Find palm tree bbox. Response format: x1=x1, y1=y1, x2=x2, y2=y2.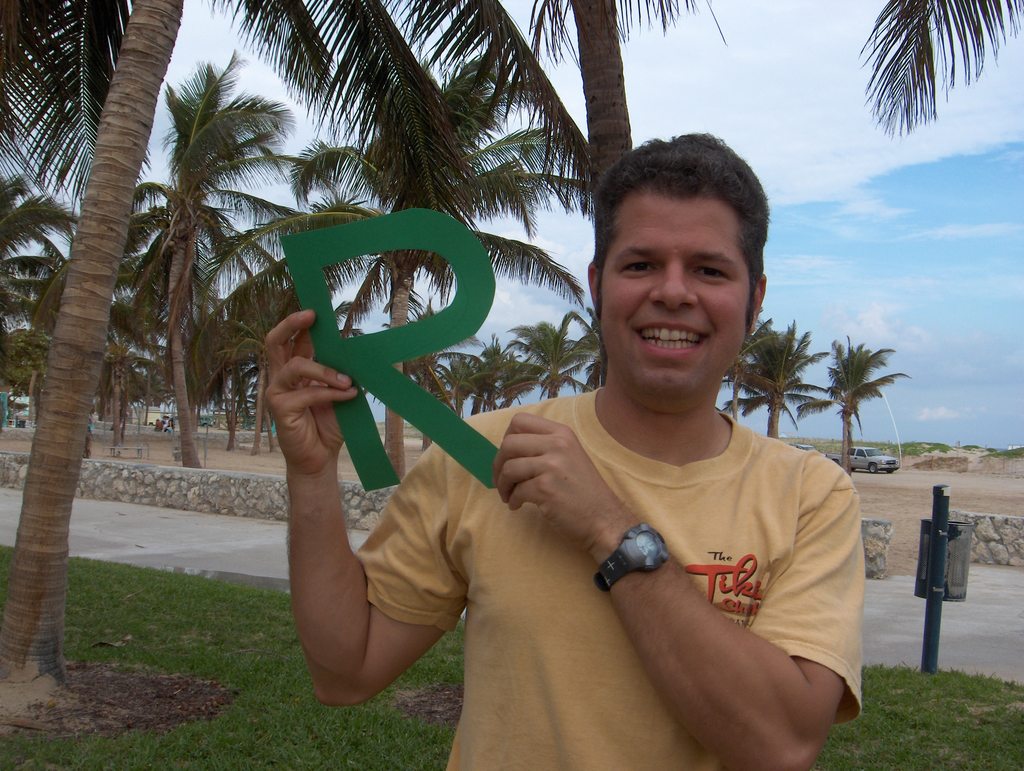
x1=126, y1=77, x2=266, y2=494.
